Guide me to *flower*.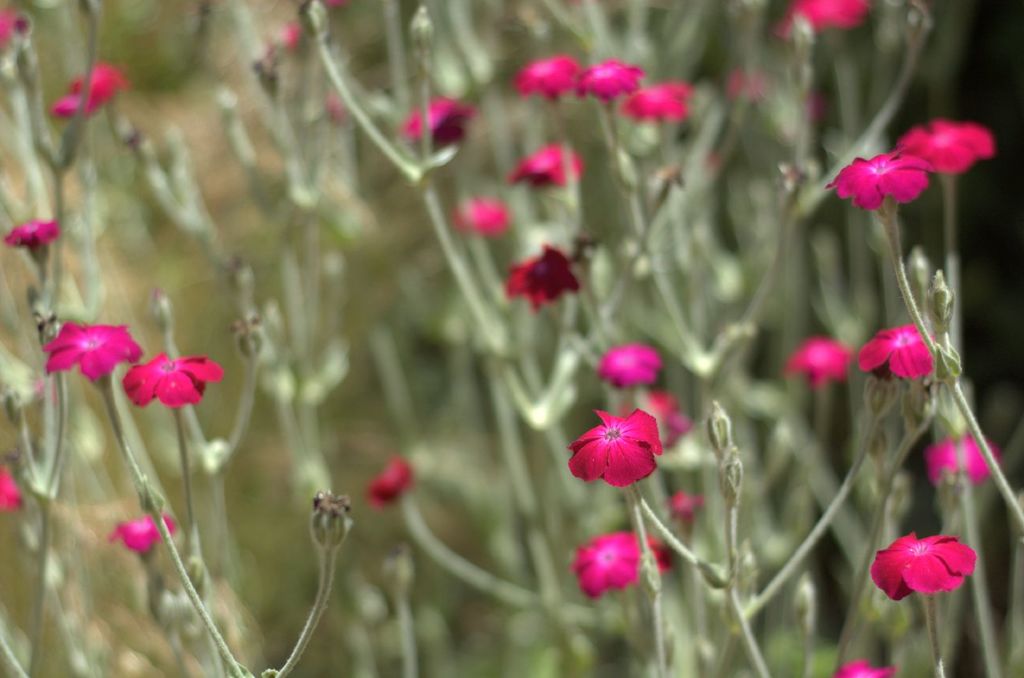
Guidance: Rect(829, 145, 934, 208).
